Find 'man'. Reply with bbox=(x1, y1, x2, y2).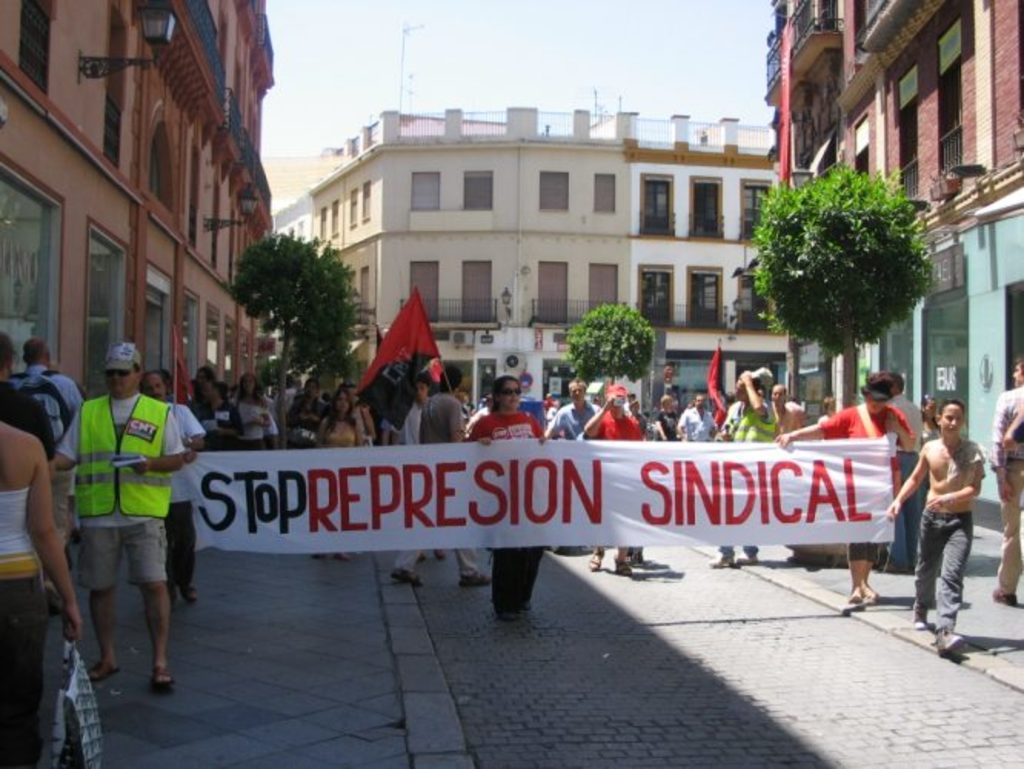
bbox=(386, 363, 497, 592).
